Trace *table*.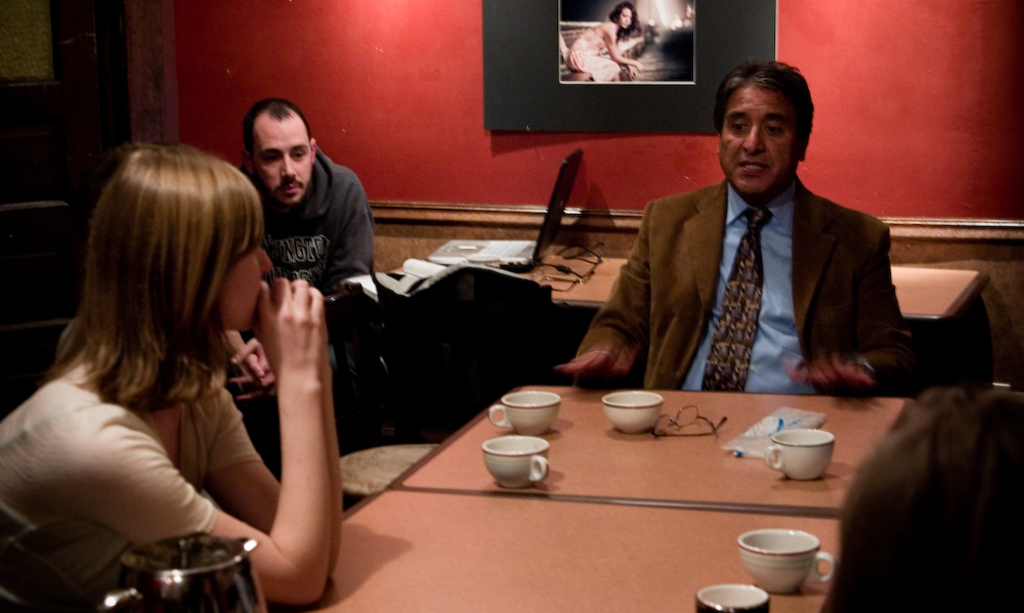
Traced to (523, 242, 989, 344).
